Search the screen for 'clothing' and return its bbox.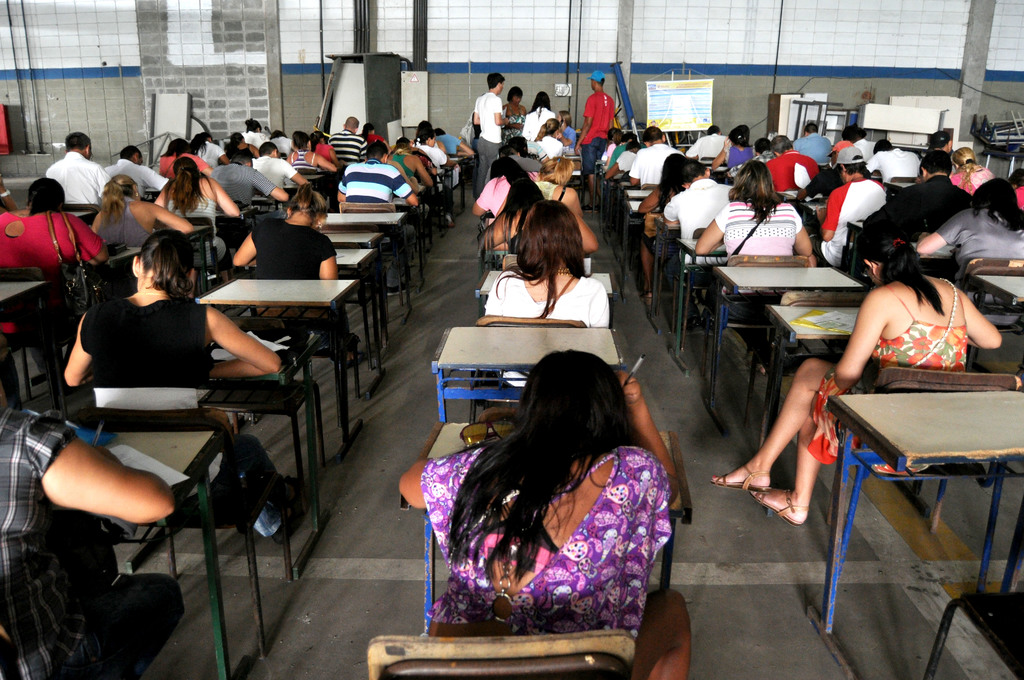
Found: left=810, top=181, right=886, bottom=267.
